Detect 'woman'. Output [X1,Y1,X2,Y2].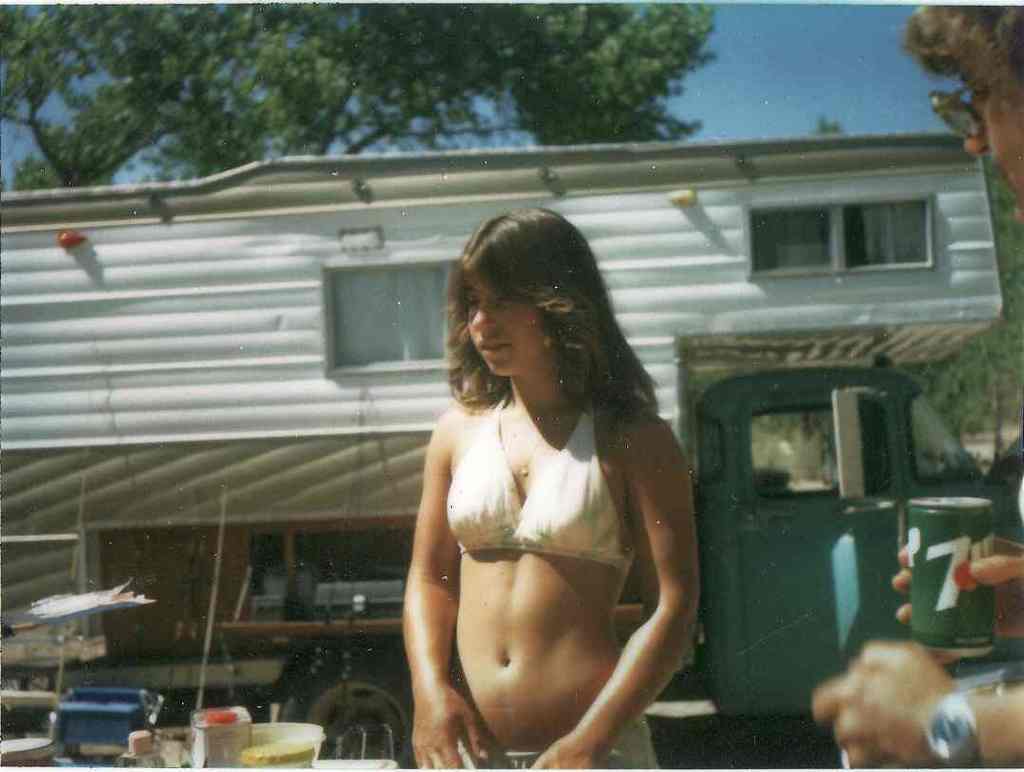
[370,205,696,771].
